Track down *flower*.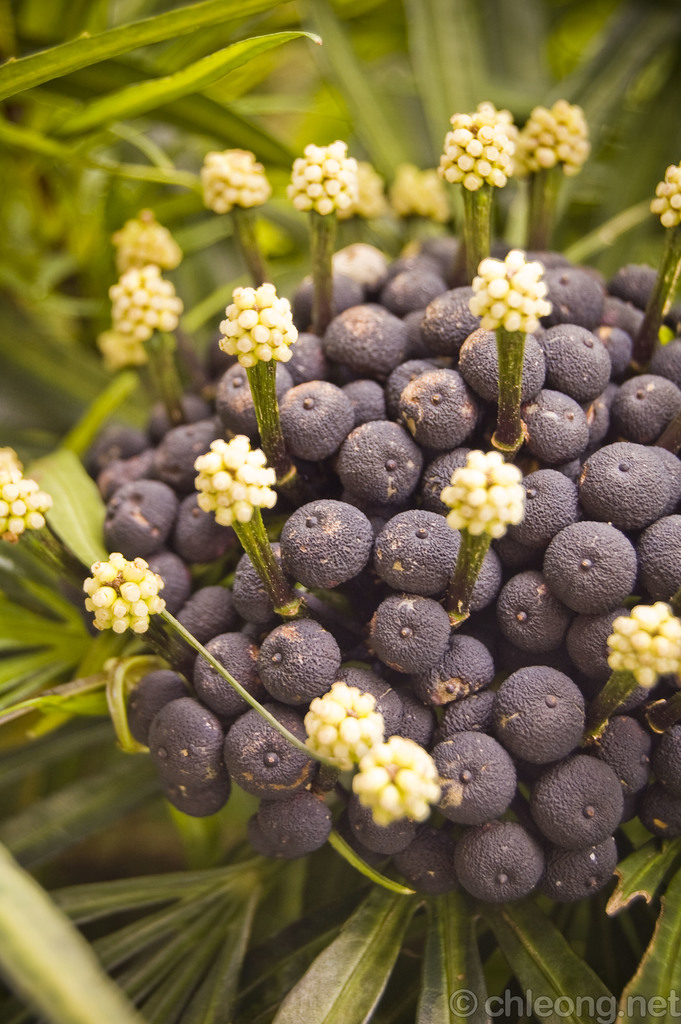
Tracked to Rect(432, 449, 525, 536).
